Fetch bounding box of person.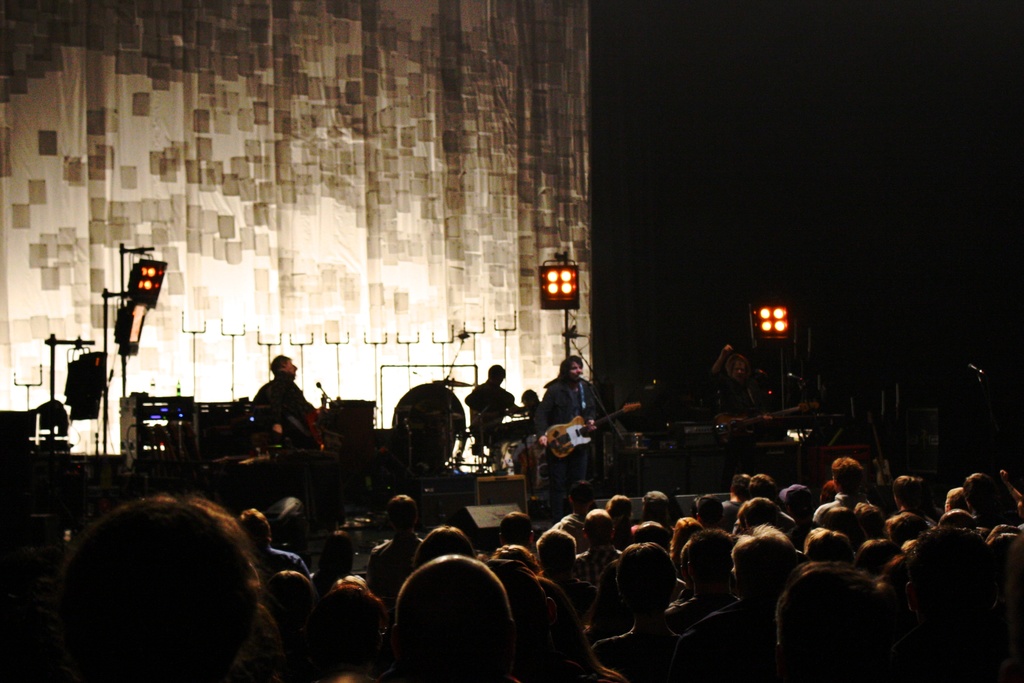
Bbox: box=[260, 352, 310, 426].
